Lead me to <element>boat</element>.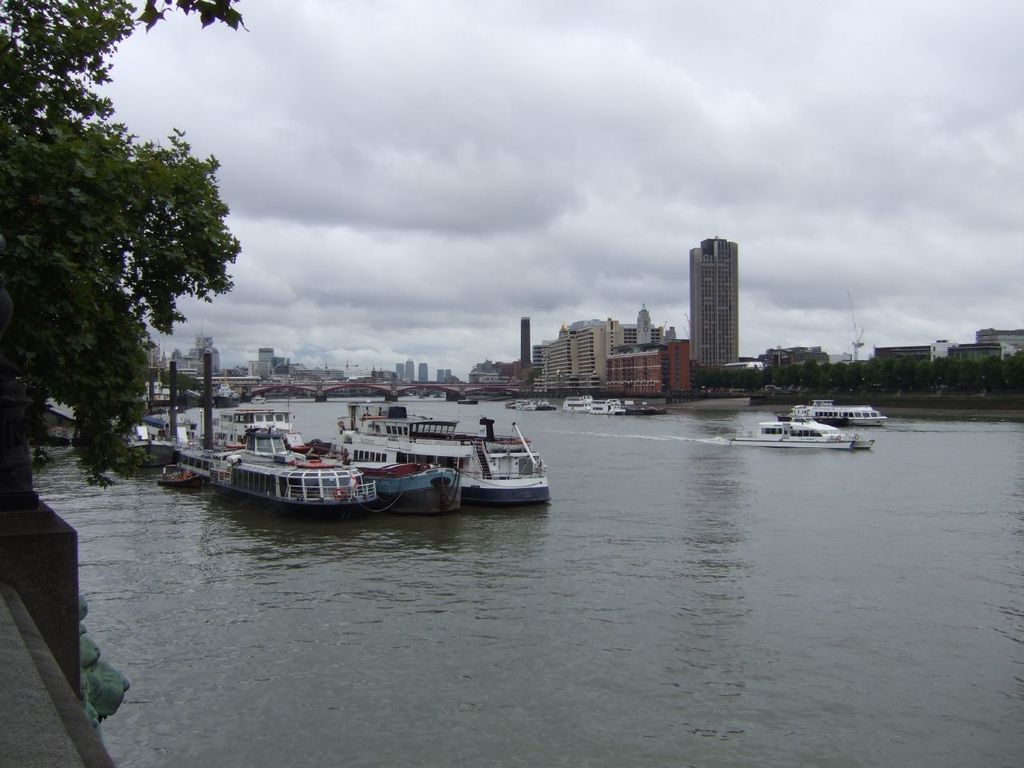
Lead to rect(213, 382, 238, 405).
